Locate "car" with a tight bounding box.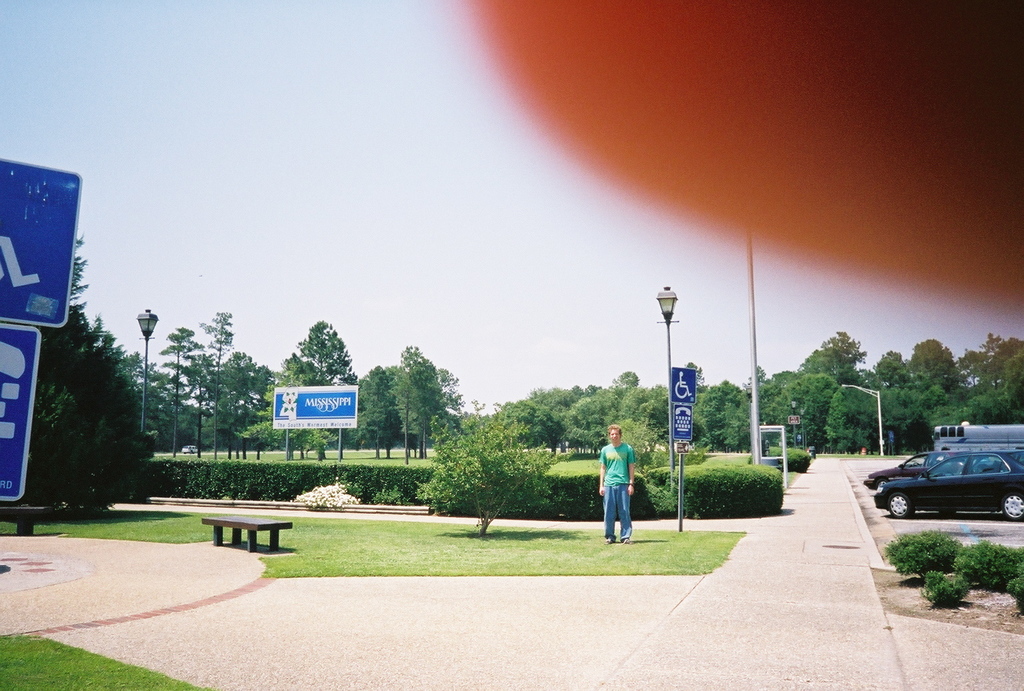
876 448 1023 523.
